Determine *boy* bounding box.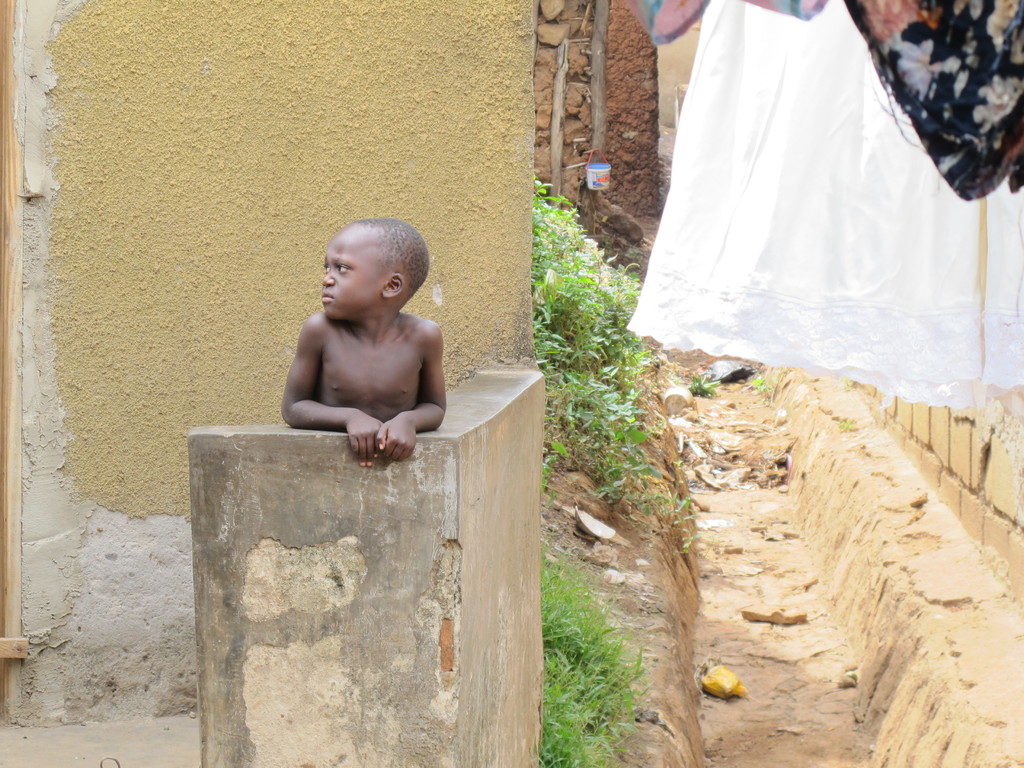
Determined: region(278, 213, 445, 463).
